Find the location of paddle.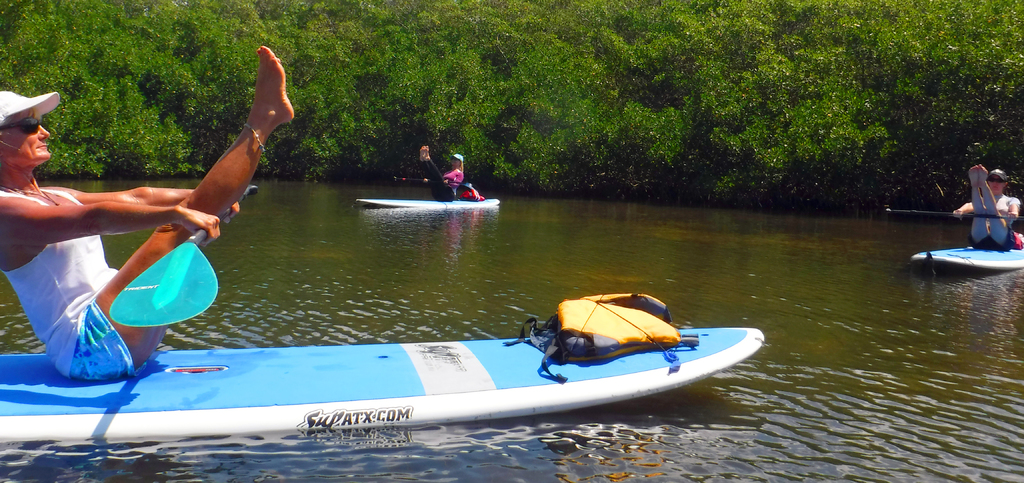
Location: 103/185/255/328.
